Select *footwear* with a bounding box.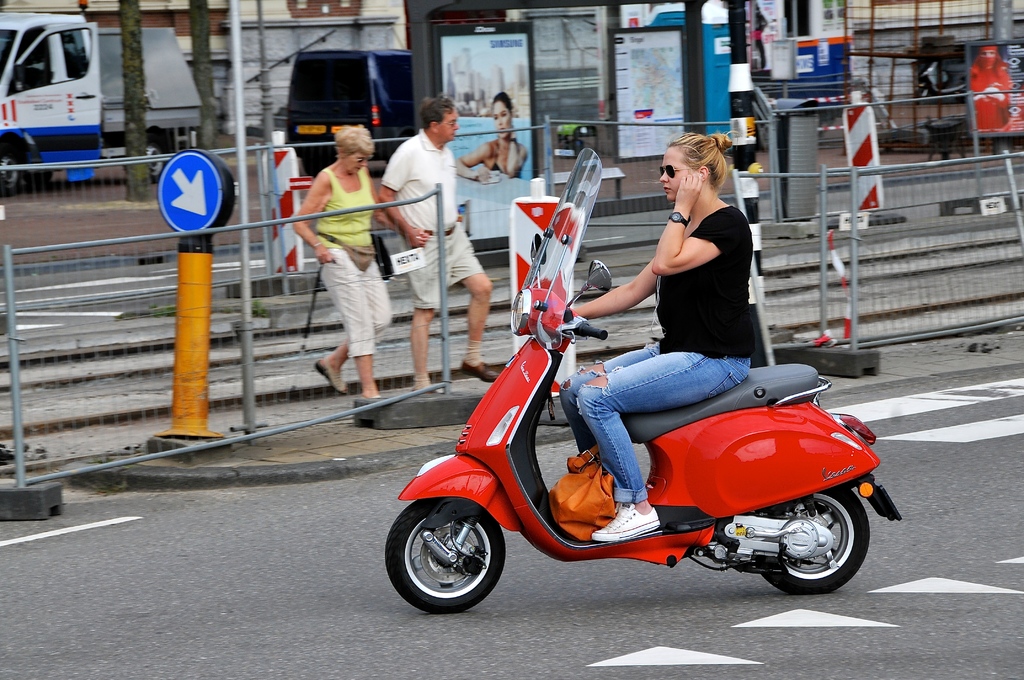
315 356 346 396.
